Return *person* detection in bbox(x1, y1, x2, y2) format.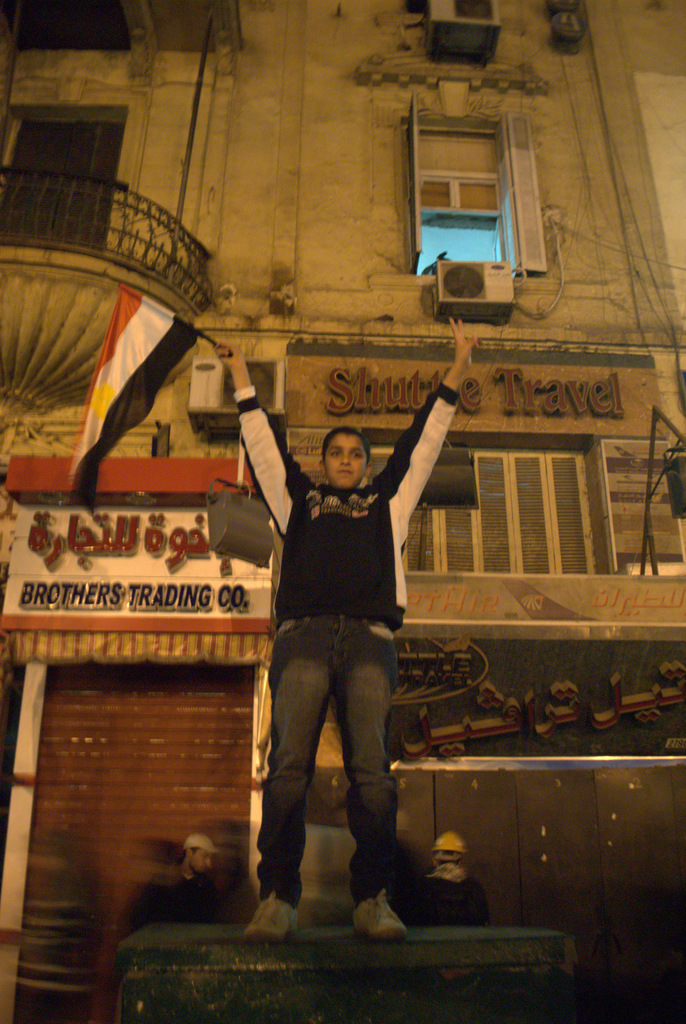
bbox(429, 833, 497, 922).
